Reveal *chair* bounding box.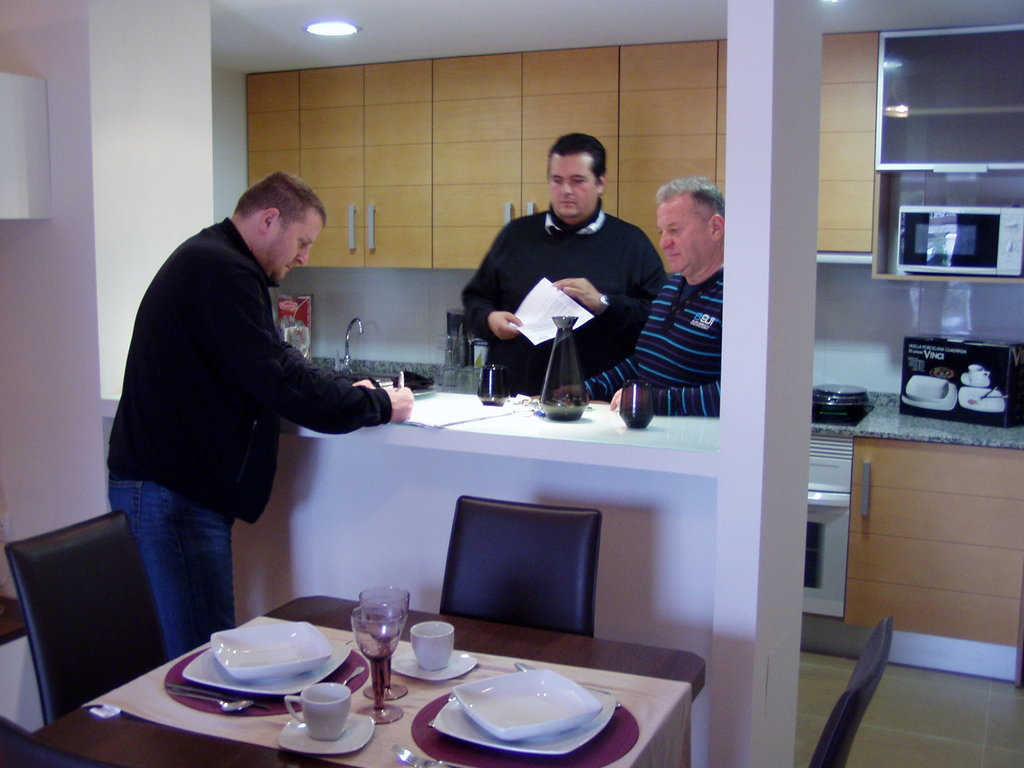
Revealed: 805, 615, 892, 767.
